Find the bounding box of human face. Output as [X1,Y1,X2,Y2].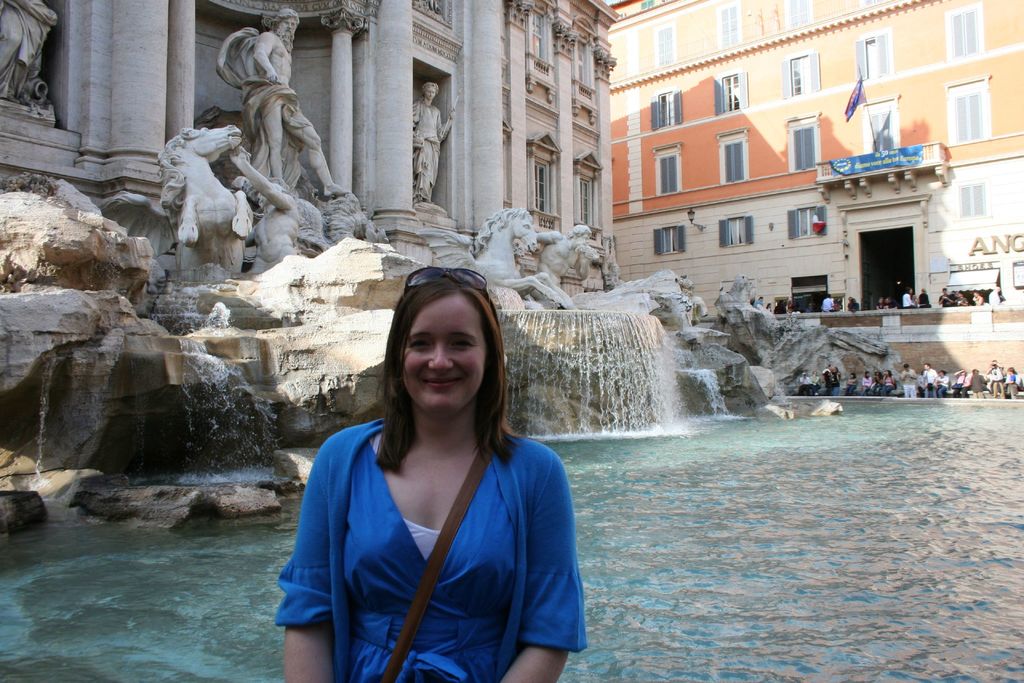
[402,295,489,429].
